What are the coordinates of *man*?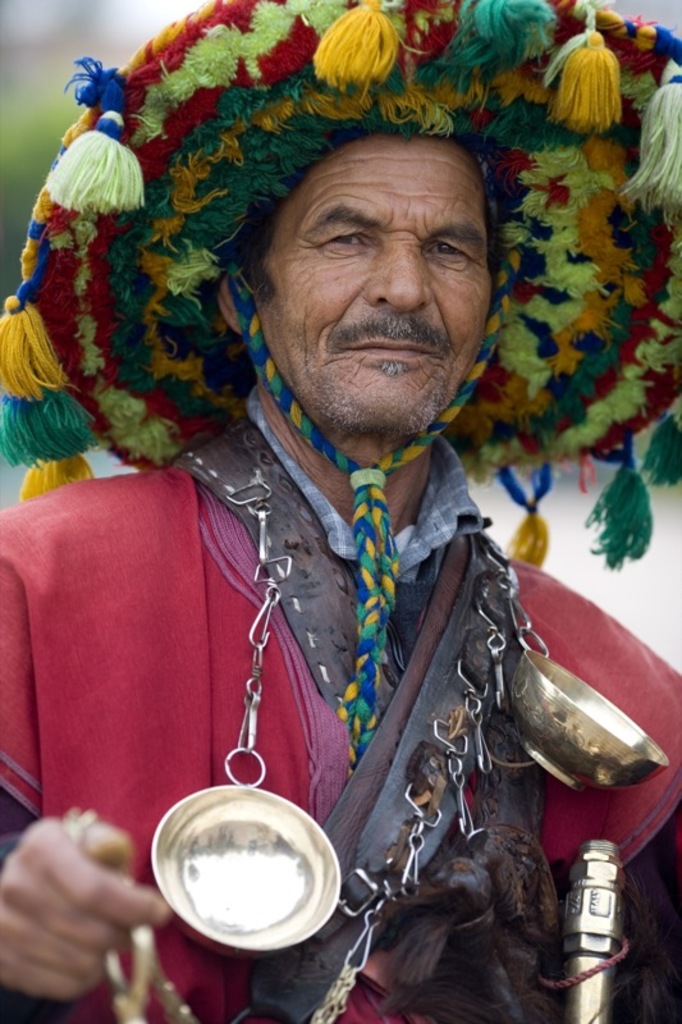
(0, 0, 681, 1023).
